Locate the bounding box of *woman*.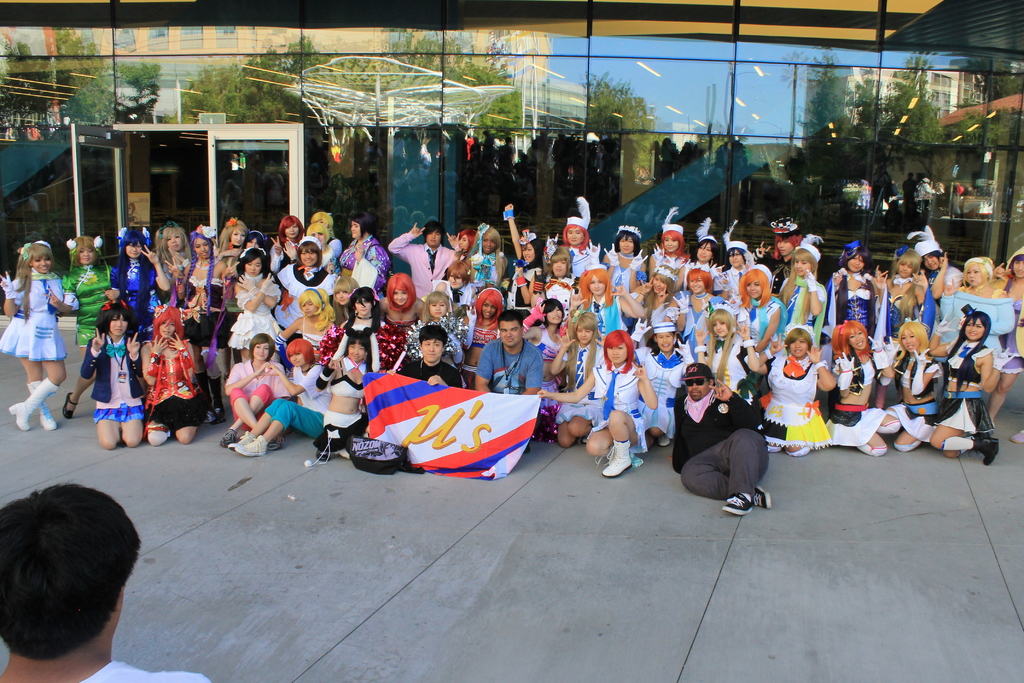
Bounding box: bbox(114, 226, 155, 324).
